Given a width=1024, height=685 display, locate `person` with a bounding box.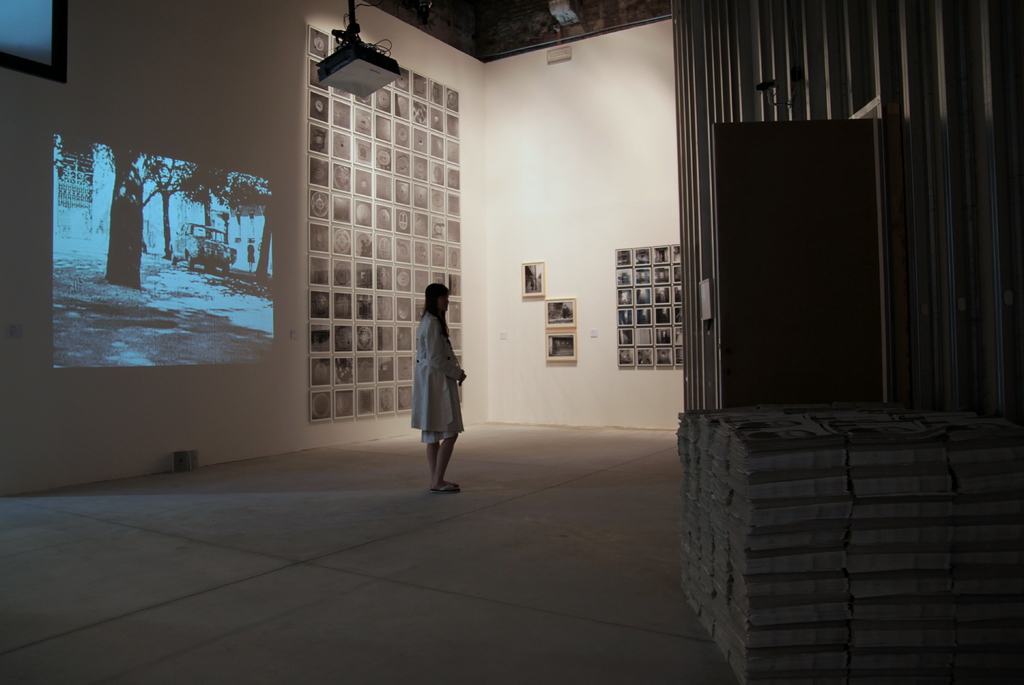
Located: Rect(419, 280, 470, 495).
